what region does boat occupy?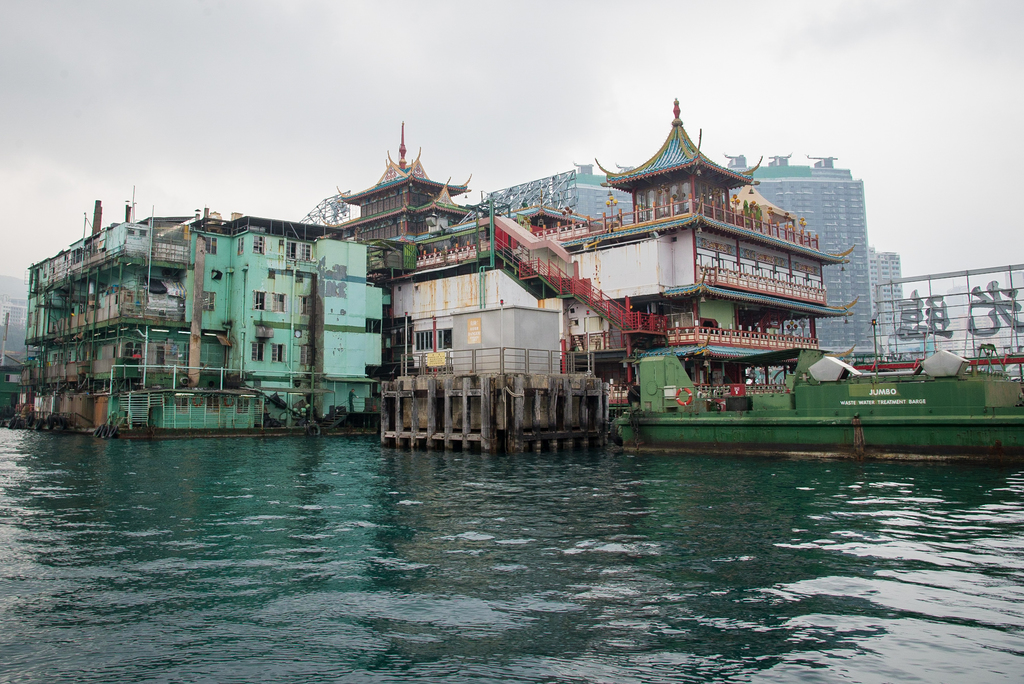
603/306/1014/449.
